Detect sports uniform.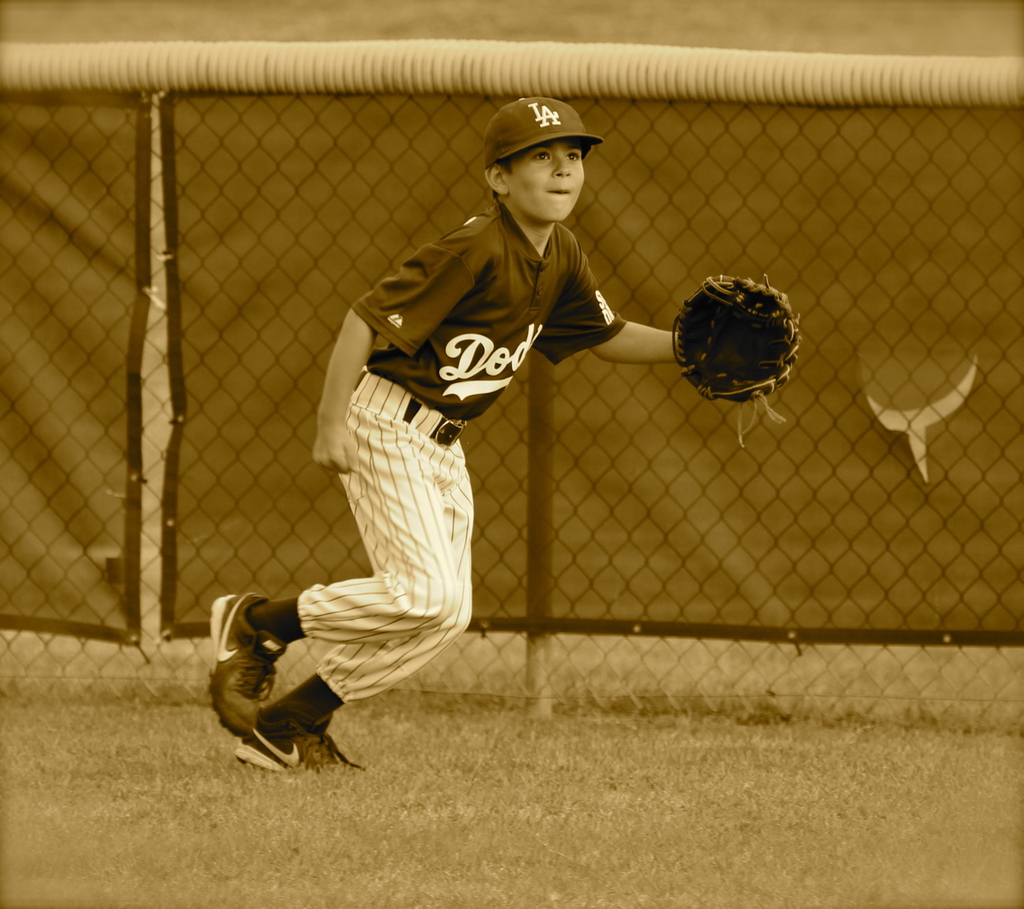
Detected at box(210, 97, 797, 769).
